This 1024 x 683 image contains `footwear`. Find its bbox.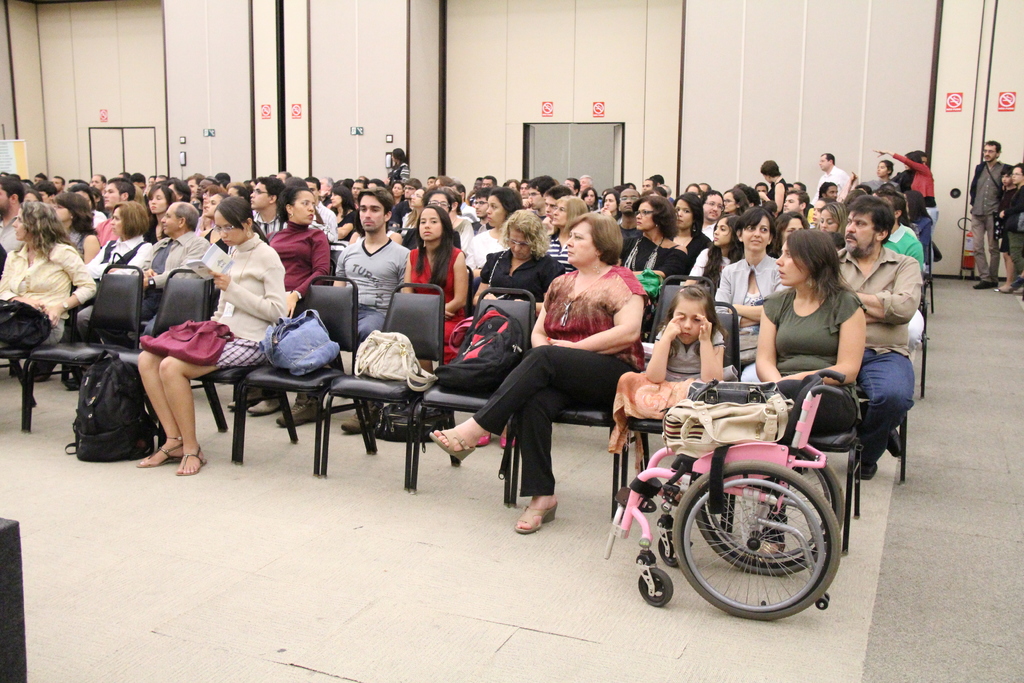
BBox(884, 424, 904, 462).
